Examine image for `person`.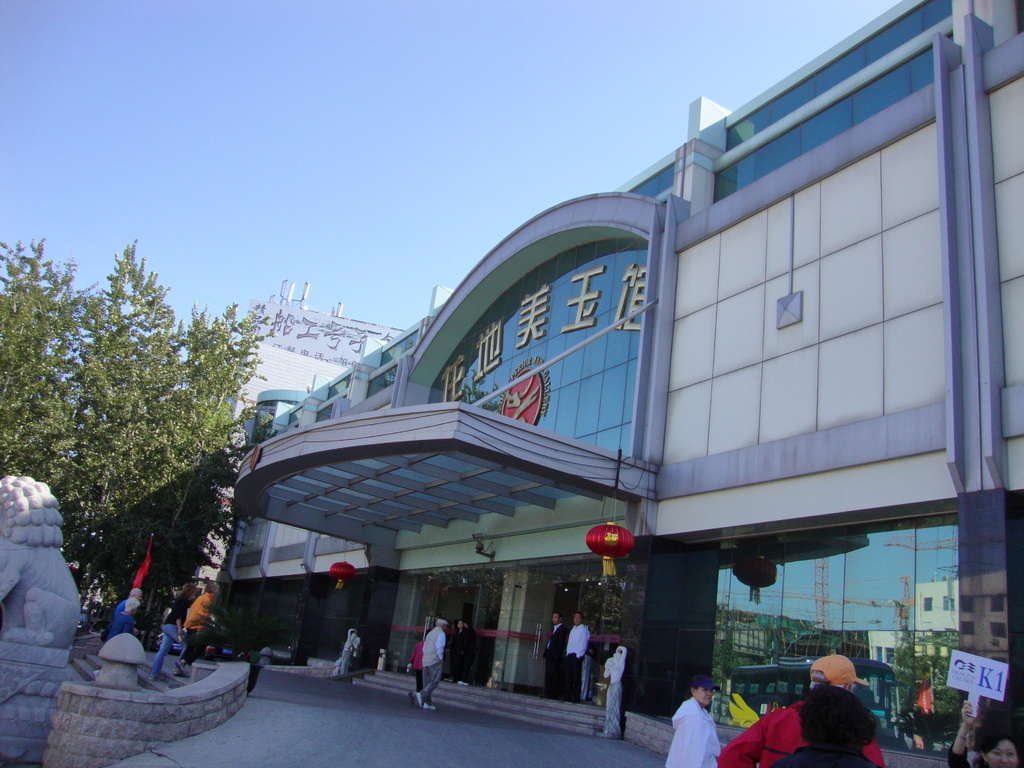
Examination result: <region>408, 637, 429, 686</region>.
